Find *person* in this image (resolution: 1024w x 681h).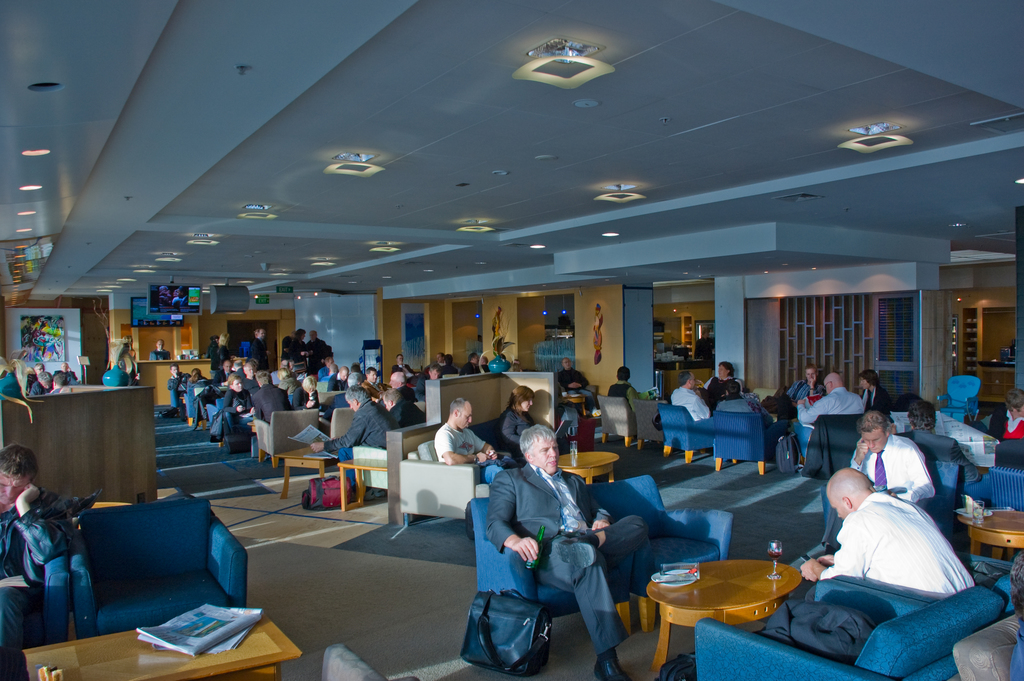
pyautogui.locateOnScreen(252, 372, 293, 425).
